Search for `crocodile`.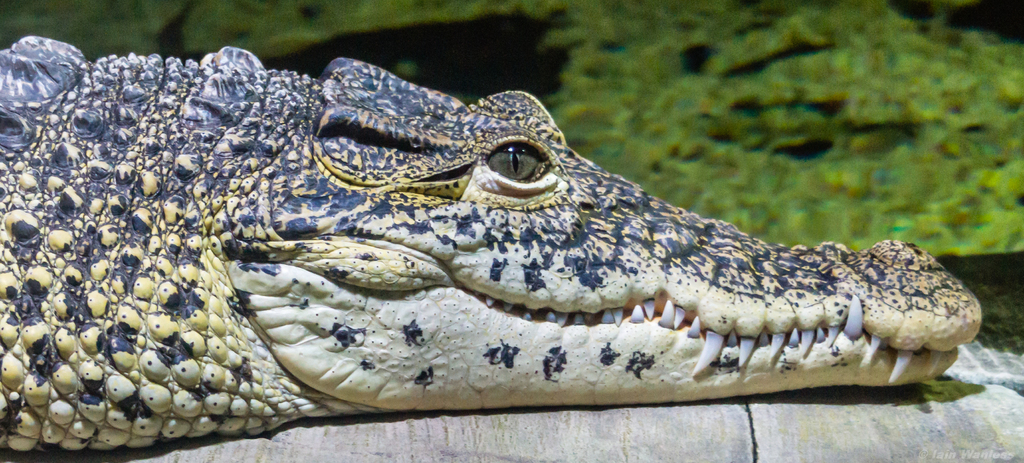
Found at Rect(0, 33, 982, 452).
